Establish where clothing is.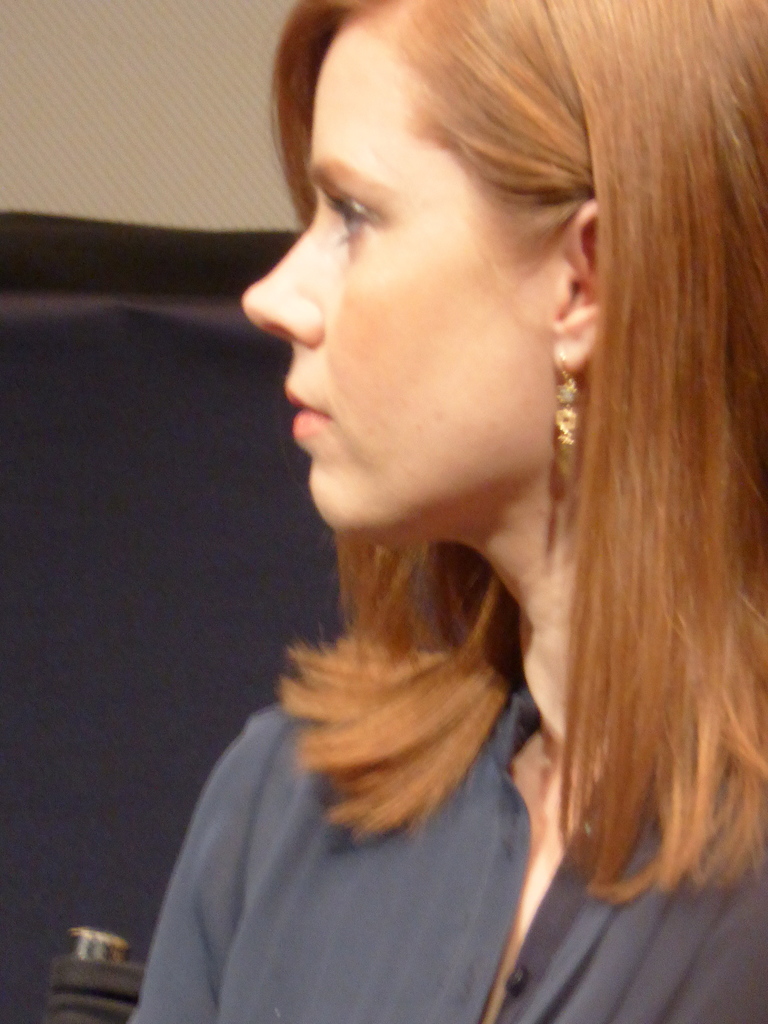
Established at 123 681 767 1023.
